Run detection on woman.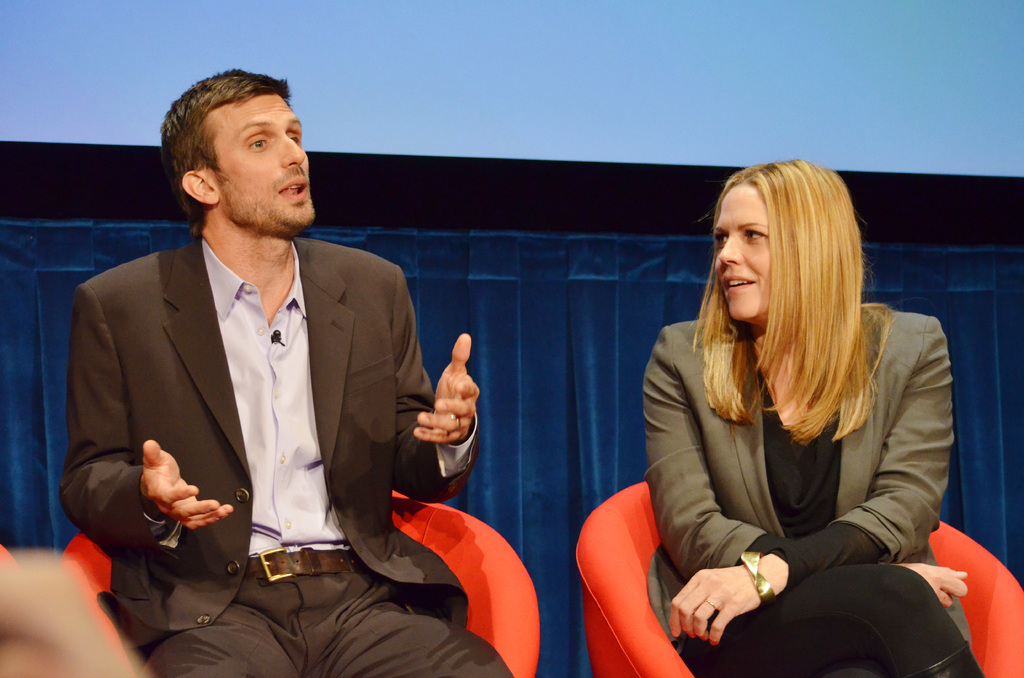
Result: 617, 158, 948, 677.
